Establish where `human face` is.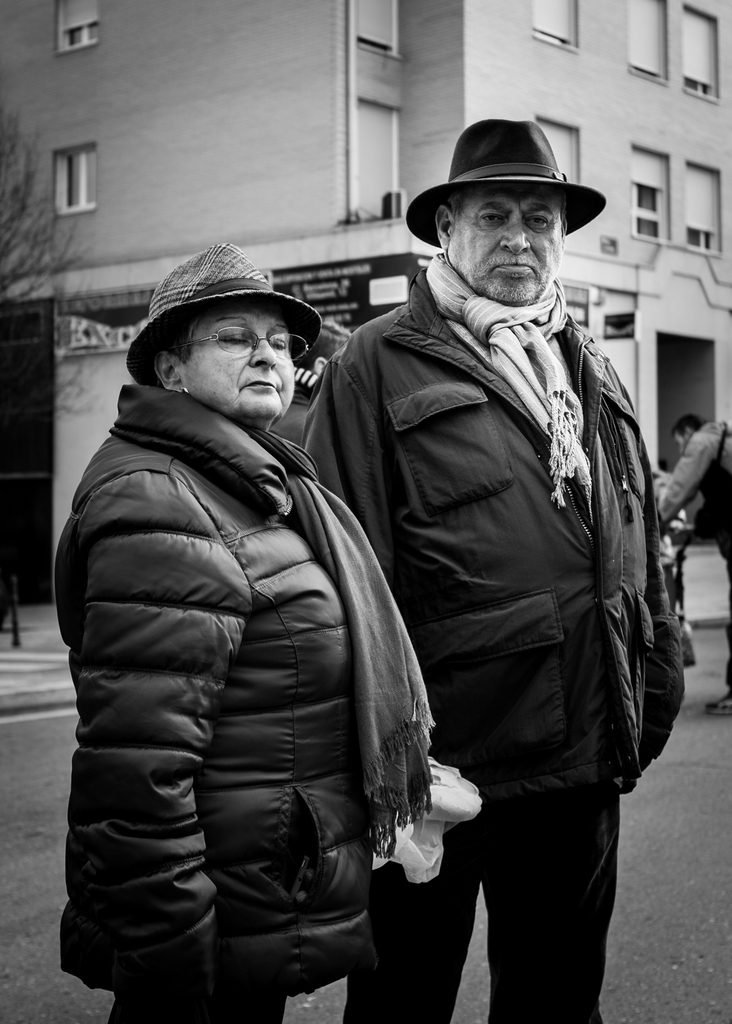
Established at 183:309:298:424.
